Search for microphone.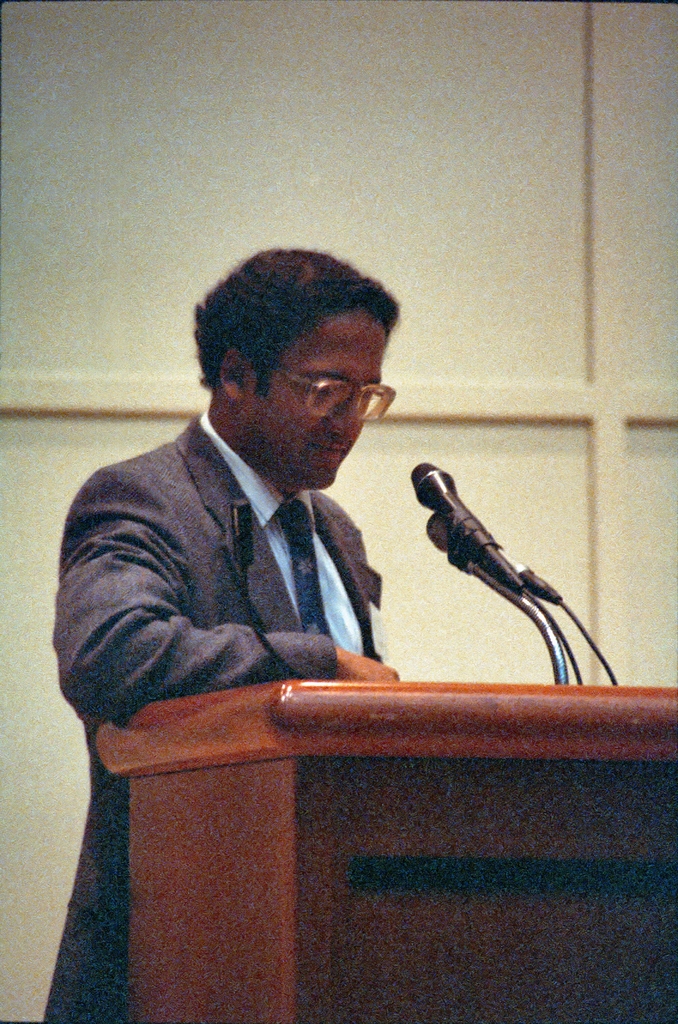
Found at 424,514,560,608.
